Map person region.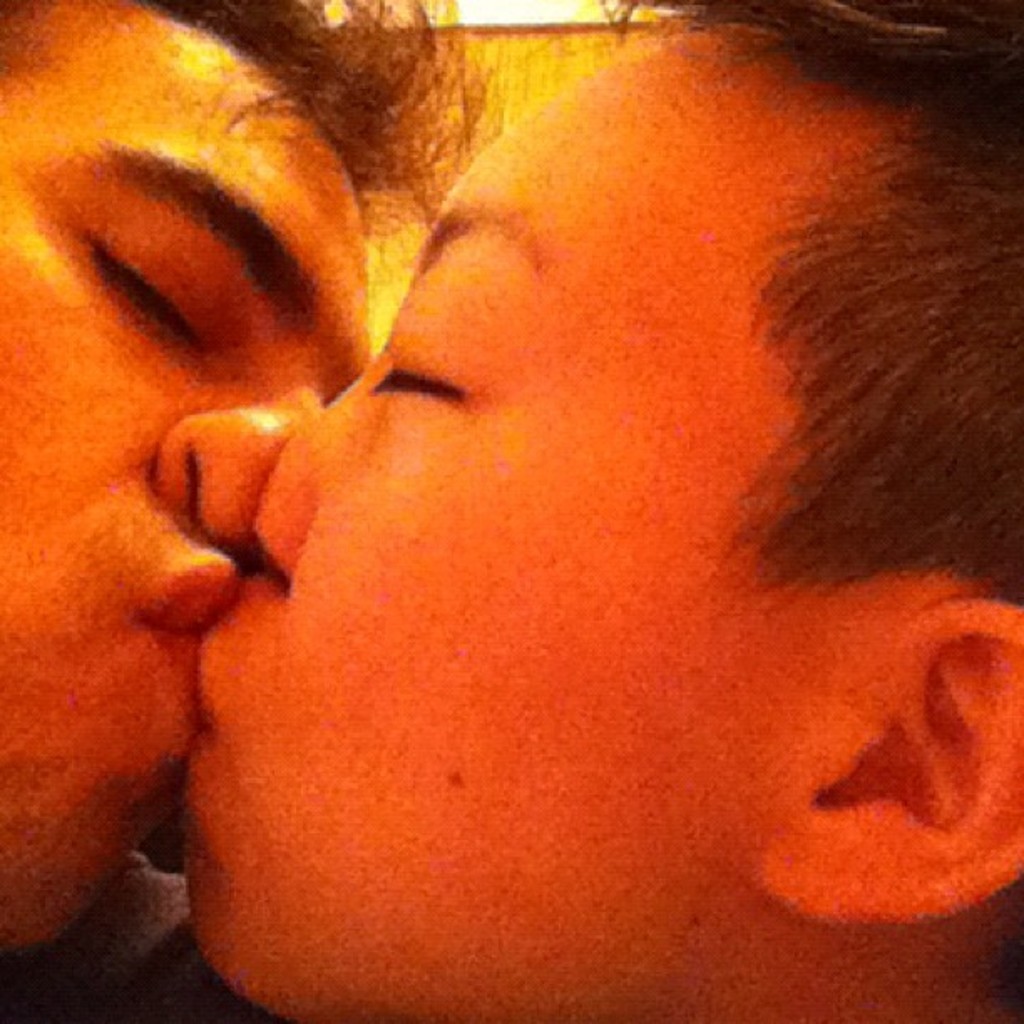
Mapped to left=122, top=0, right=1022, bottom=1022.
